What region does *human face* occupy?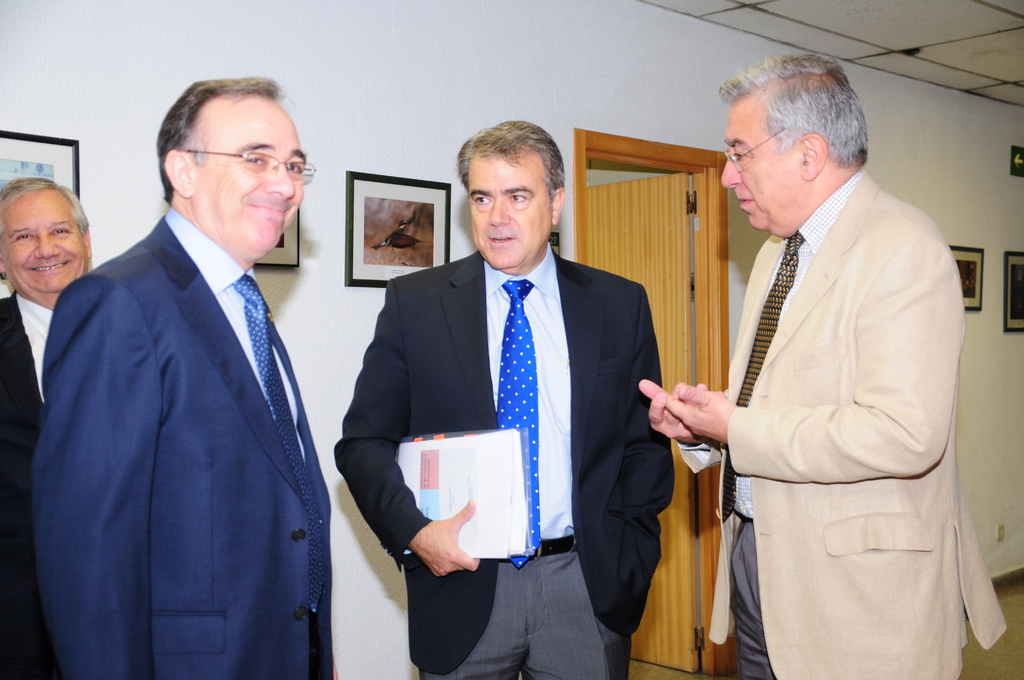
BBox(196, 93, 305, 249).
